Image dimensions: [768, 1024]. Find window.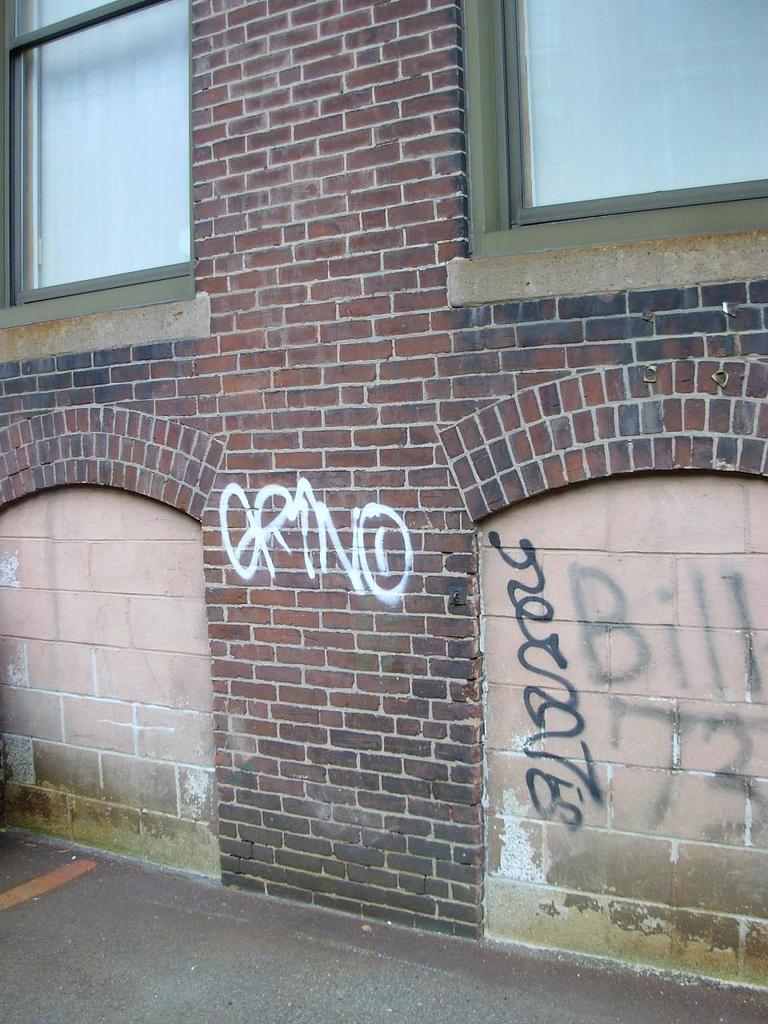
x1=10, y1=0, x2=211, y2=305.
